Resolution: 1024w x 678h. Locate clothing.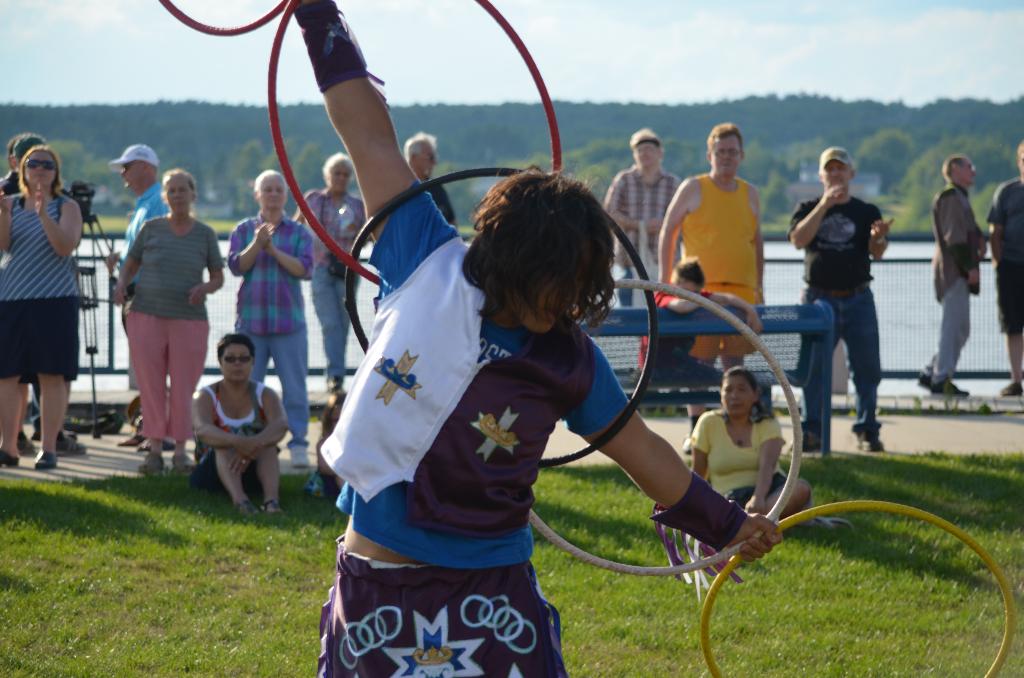
bbox=(695, 407, 796, 512).
